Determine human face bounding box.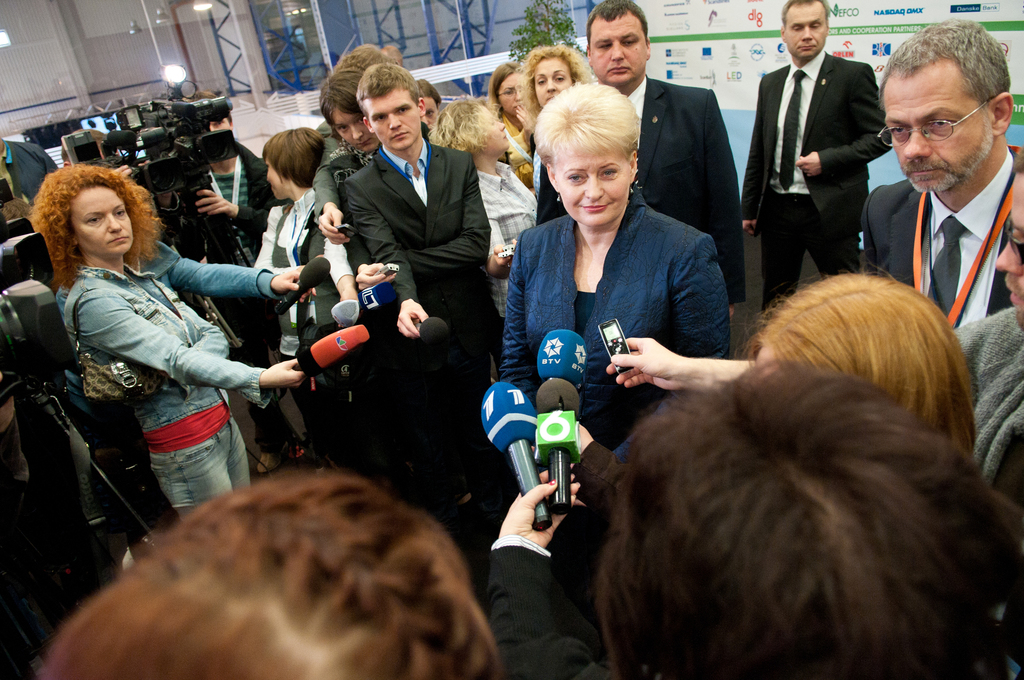
Determined: 785,2,826,58.
